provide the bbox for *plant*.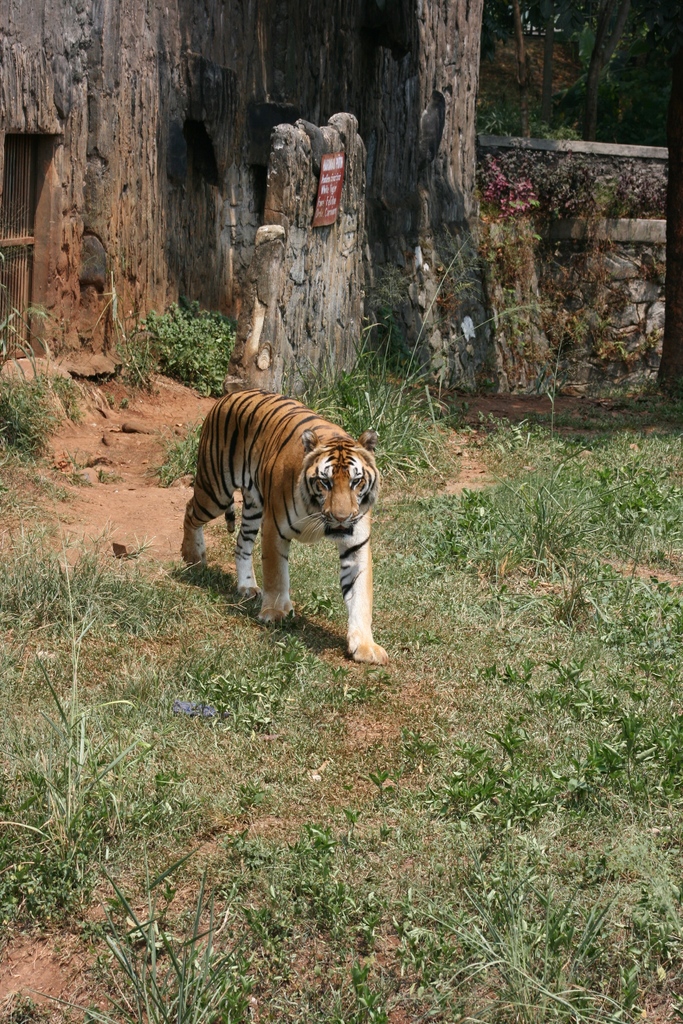
(x1=464, y1=113, x2=634, y2=400).
